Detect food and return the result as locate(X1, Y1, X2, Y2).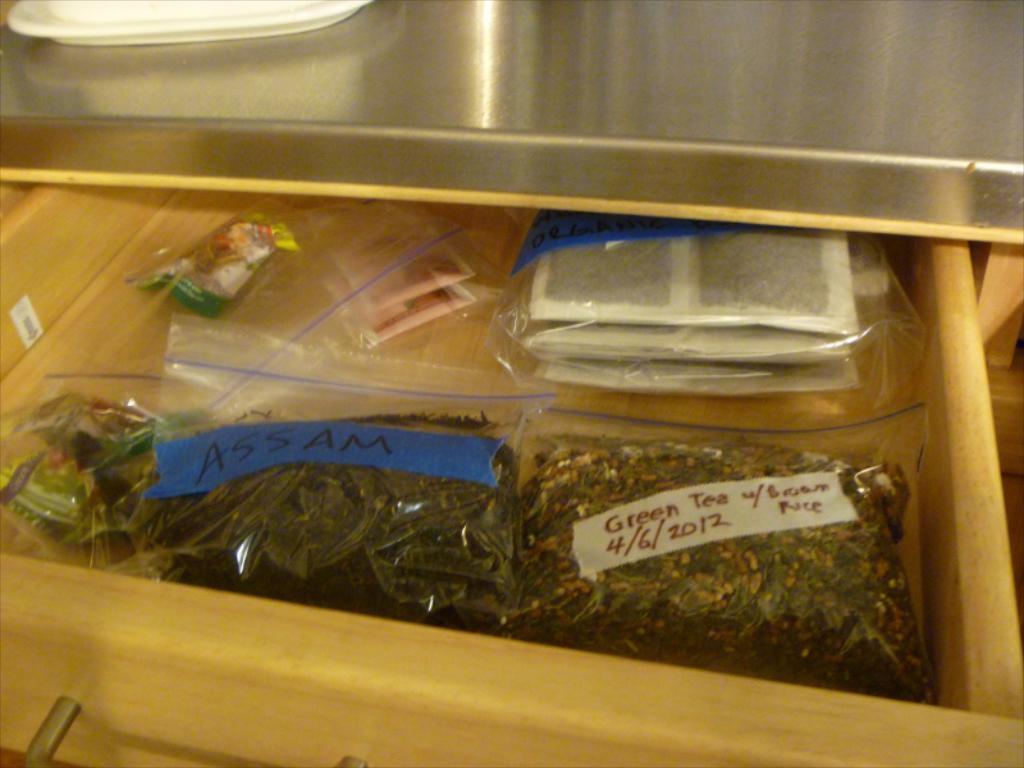
locate(324, 228, 472, 340).
